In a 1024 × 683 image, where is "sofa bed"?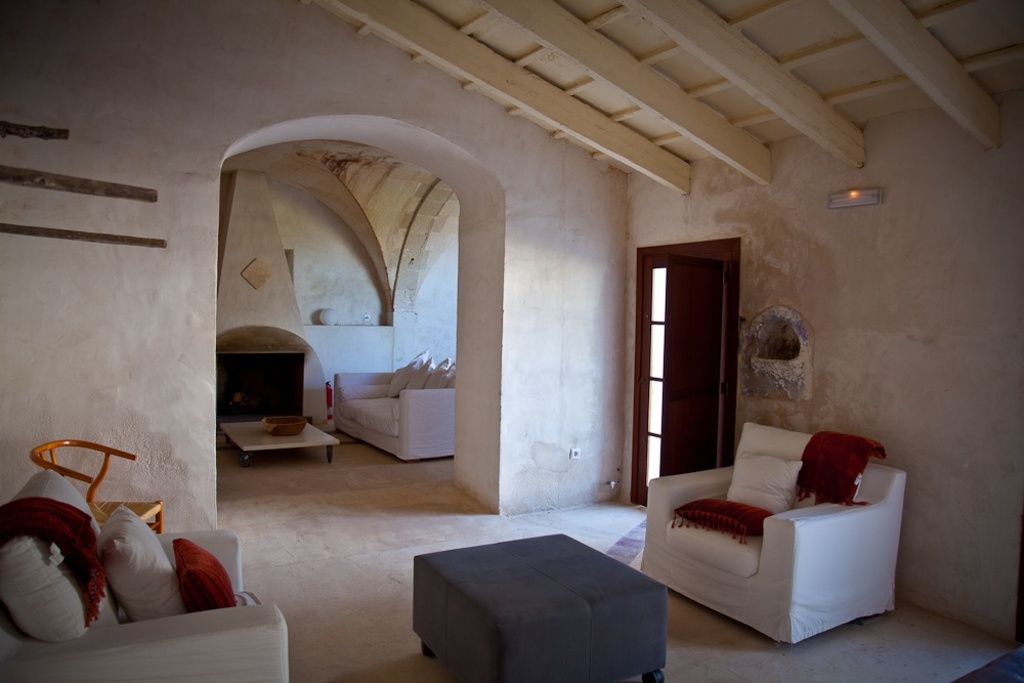
bbox(335, 351, 460, 461).
